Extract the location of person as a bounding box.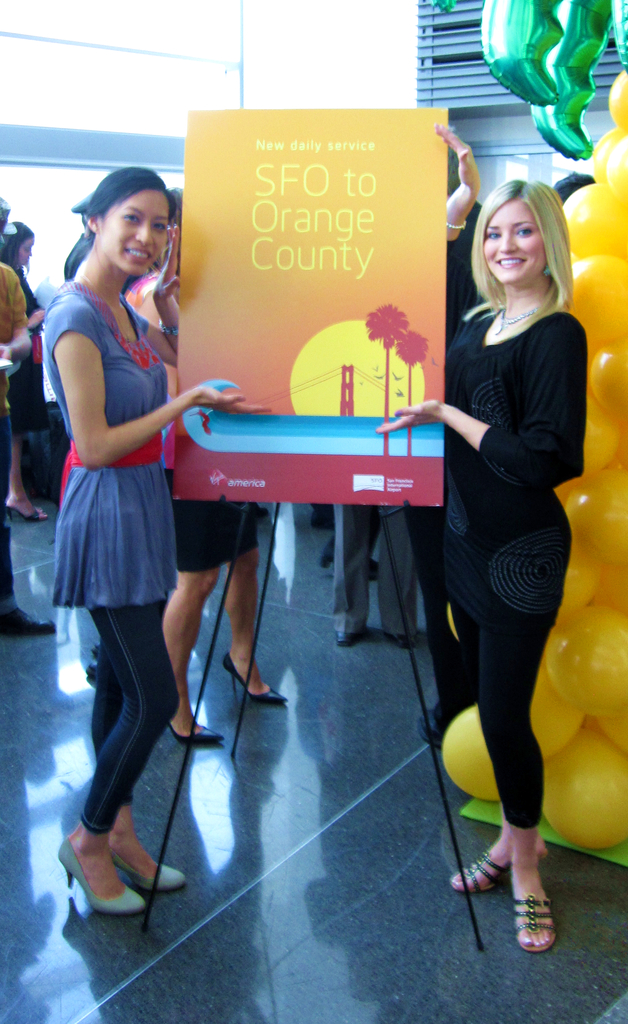
bbox(374, 180, 598, 952).
